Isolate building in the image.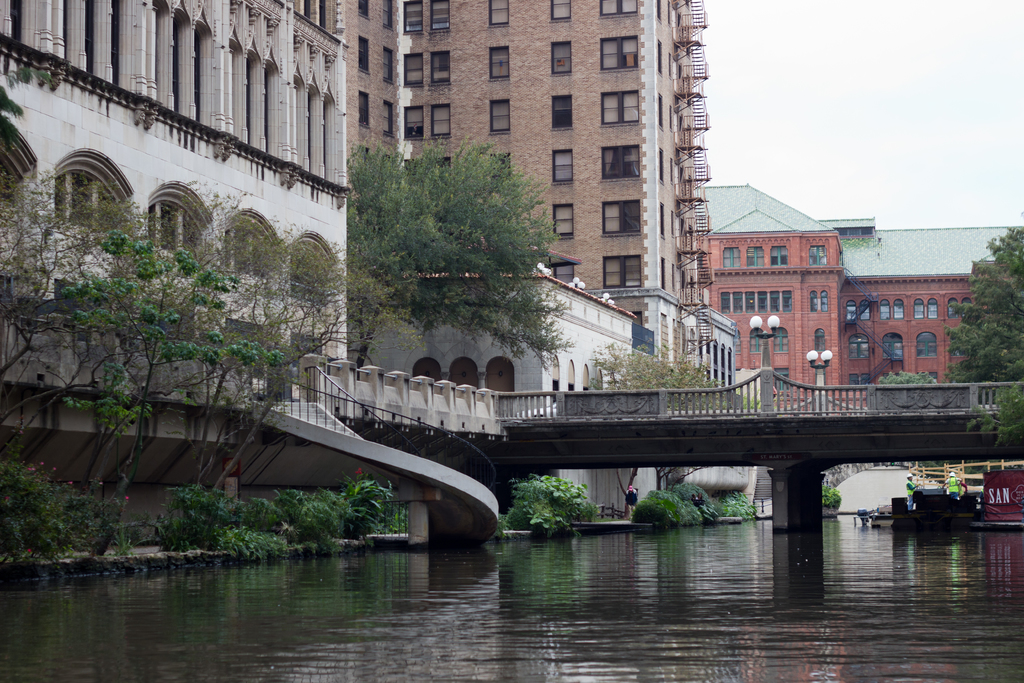
Isolated region: (349, 0, 722, 325).
